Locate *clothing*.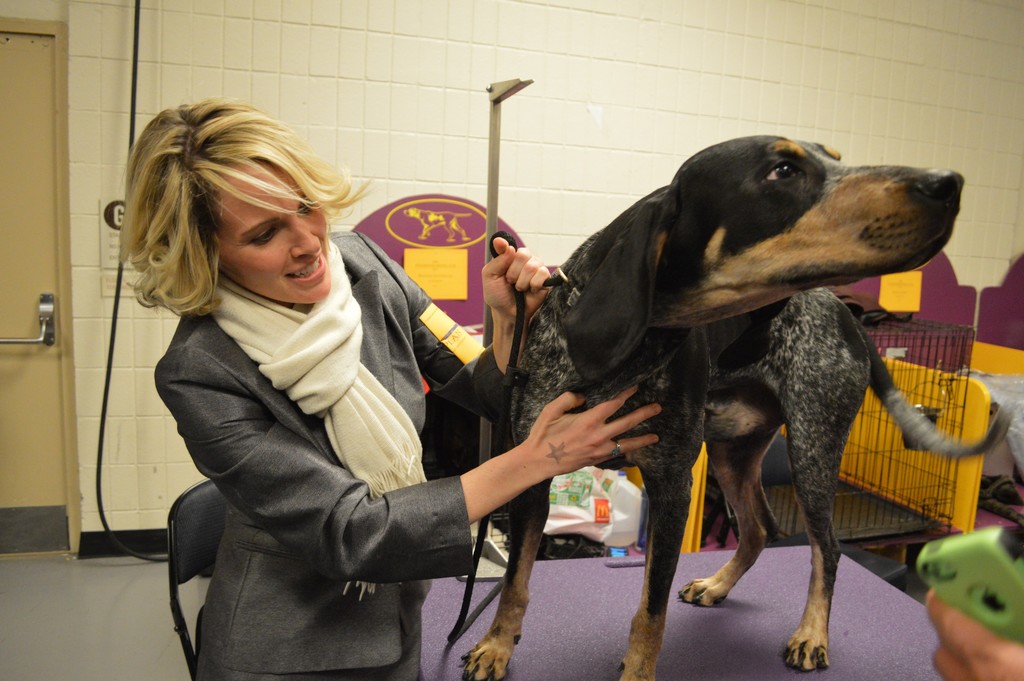
Bounding box: locate(118, 187, 519, 680).
